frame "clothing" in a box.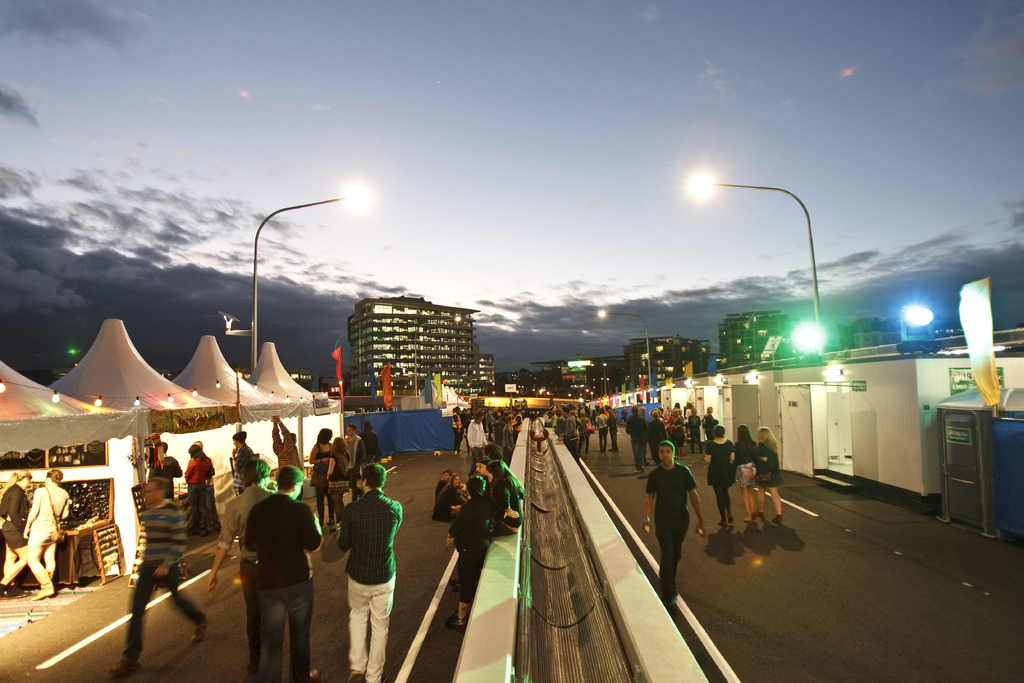
box(244, 495, 330, 682).
